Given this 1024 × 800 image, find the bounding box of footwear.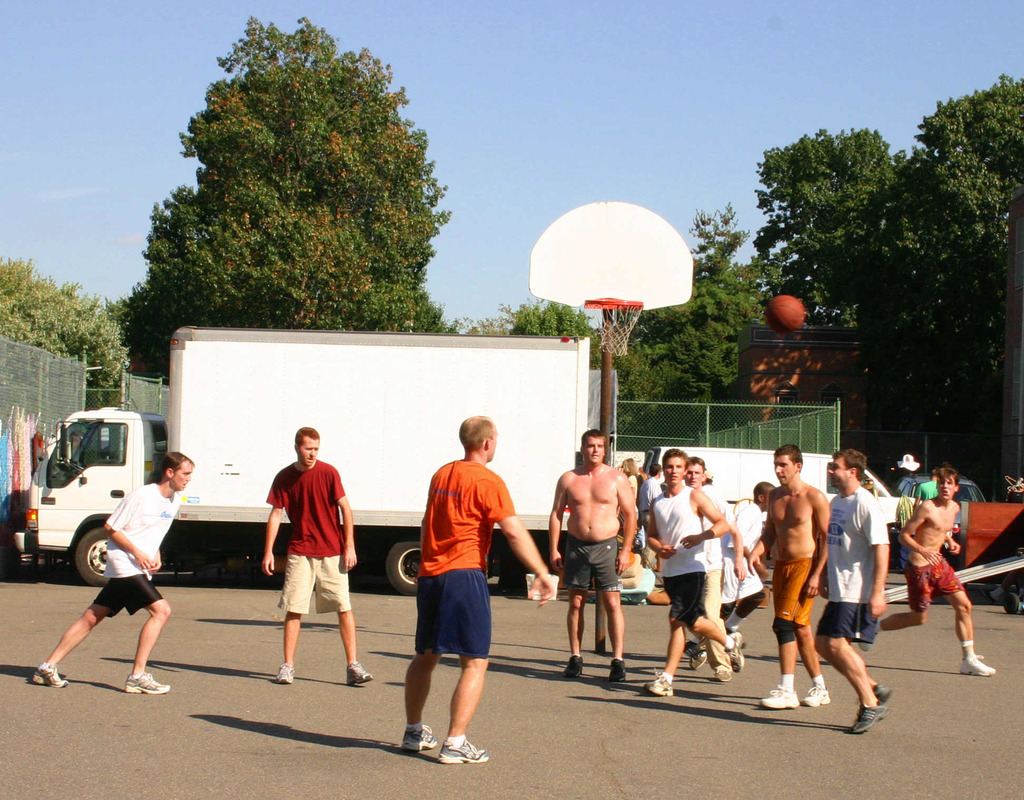
(x1=805, y1=683, x2=829, y2=704).
